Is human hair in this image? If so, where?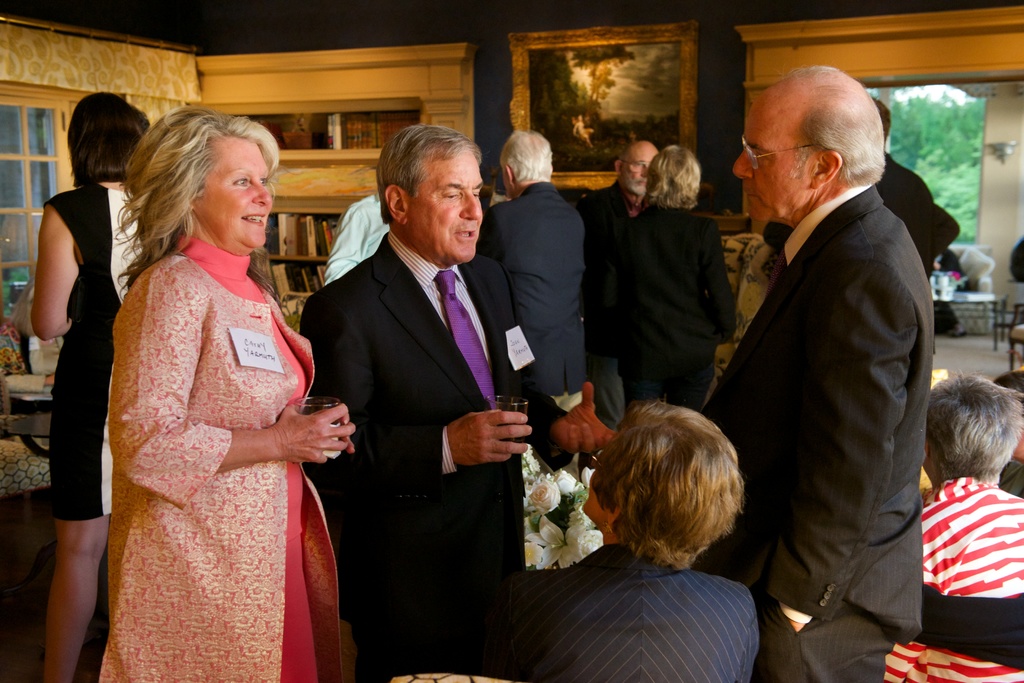
Yes, at detection(597, 401, 739, 581).
